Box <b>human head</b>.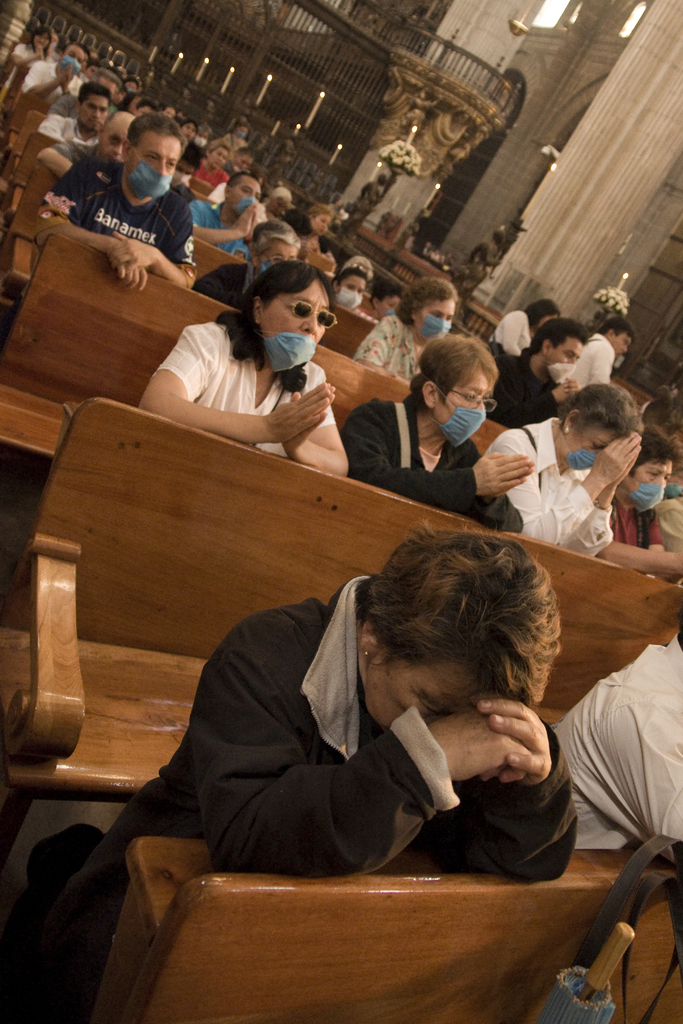
Rect(334, 266, 367, 306).
